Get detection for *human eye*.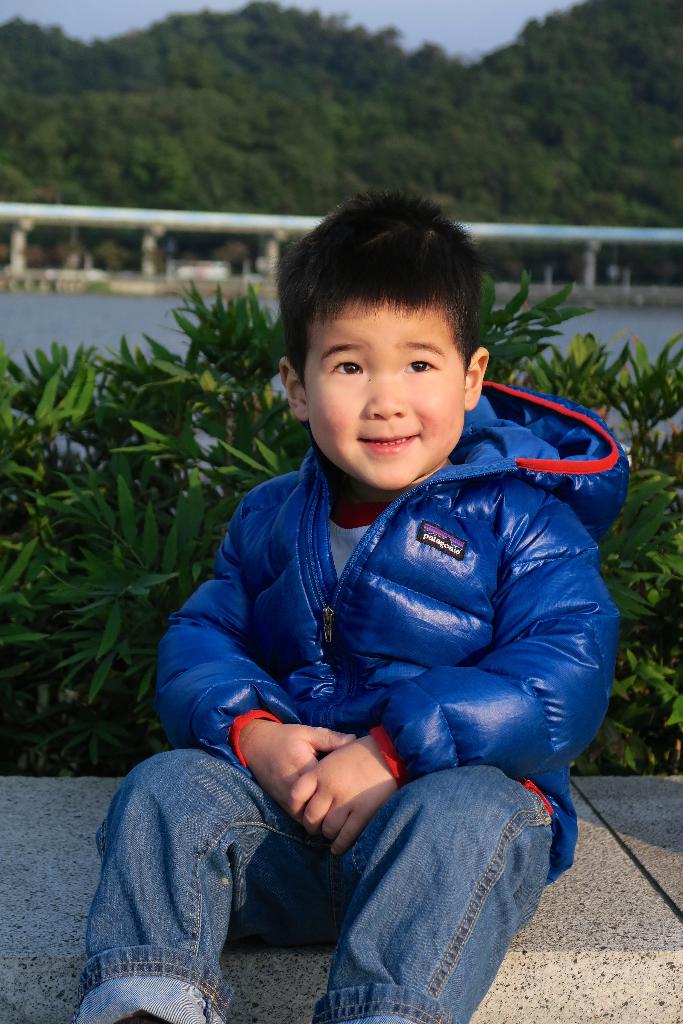
Detection: crop(332, 347, 370, 374).
